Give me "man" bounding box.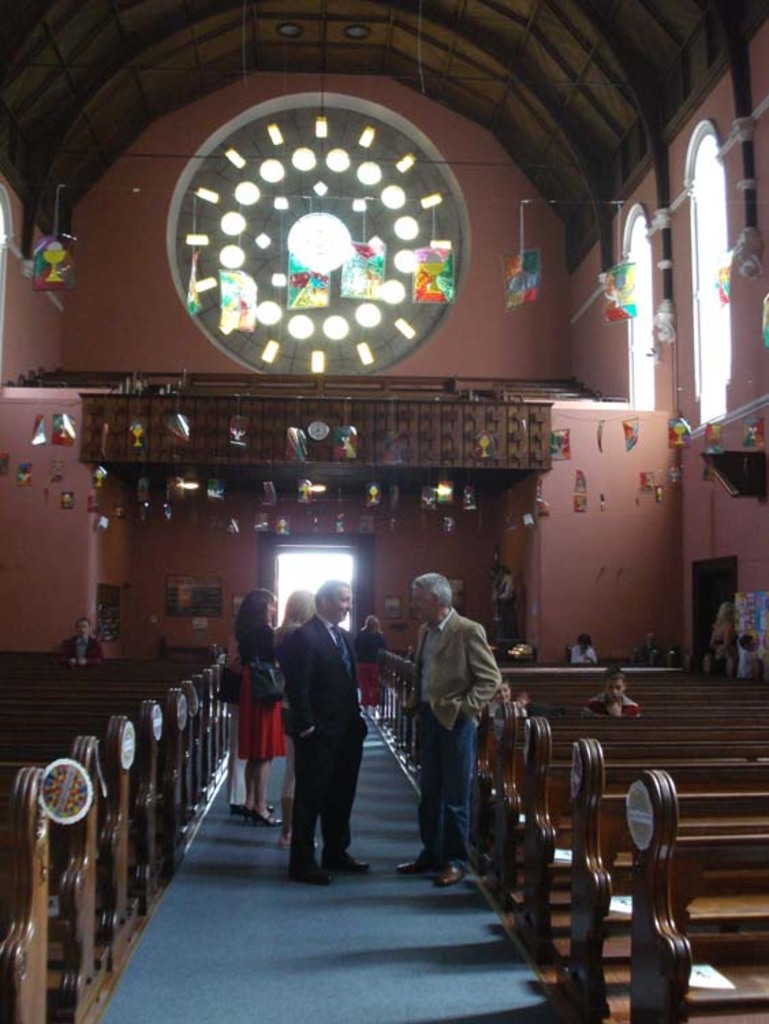
[403, 572, 504, 887].
